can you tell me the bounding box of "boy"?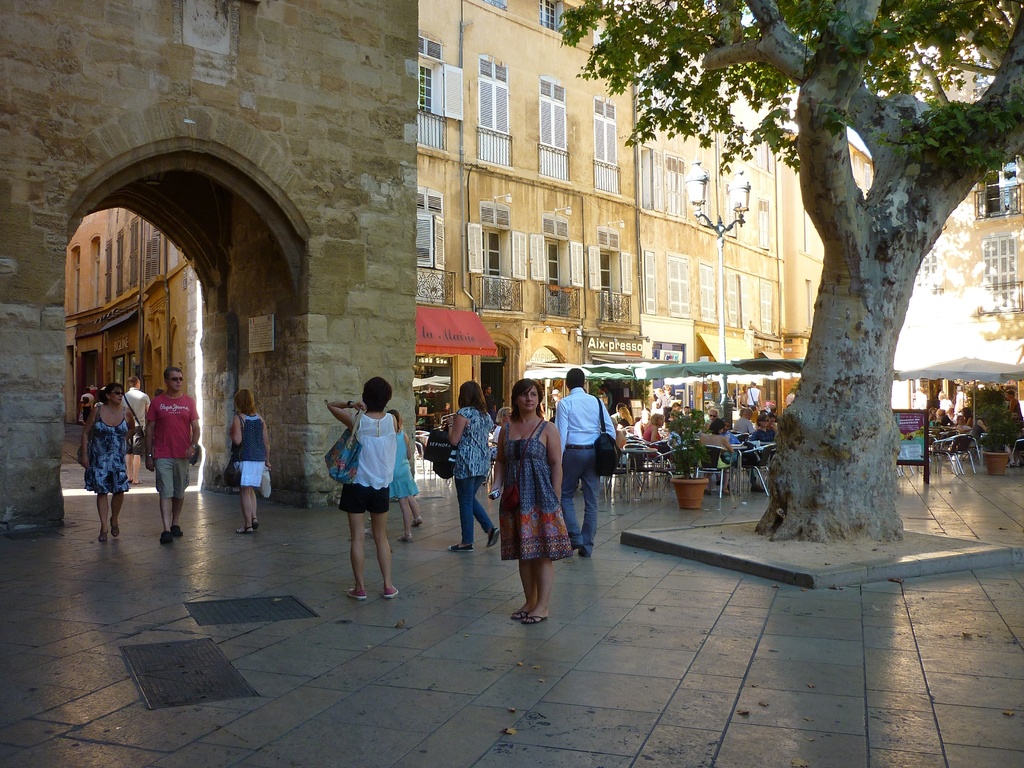
(556, 367, 613, 557).
